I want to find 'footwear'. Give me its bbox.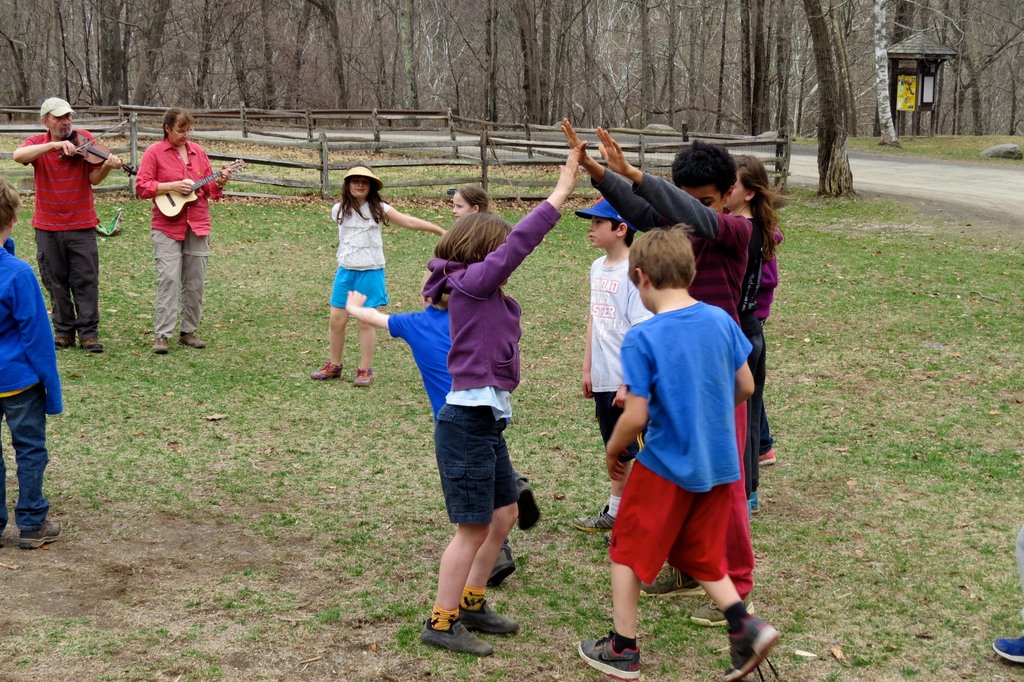
20, 519, 67, 548.
